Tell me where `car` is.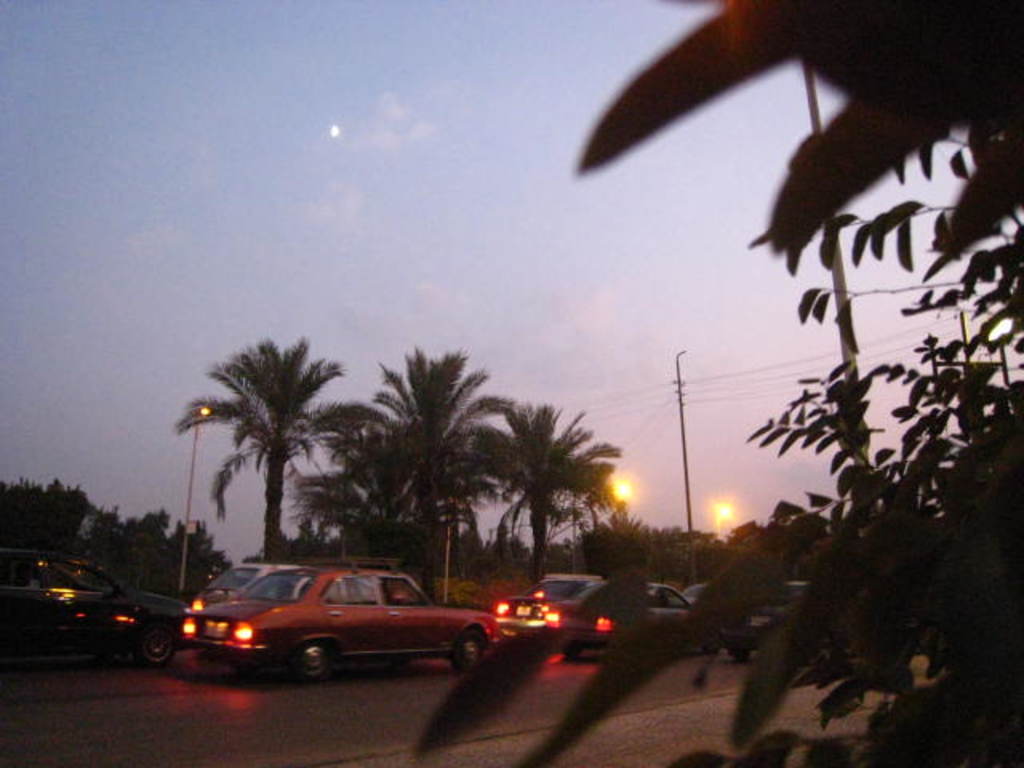
`car` is at bbox=(0, 547, 197, 667).
